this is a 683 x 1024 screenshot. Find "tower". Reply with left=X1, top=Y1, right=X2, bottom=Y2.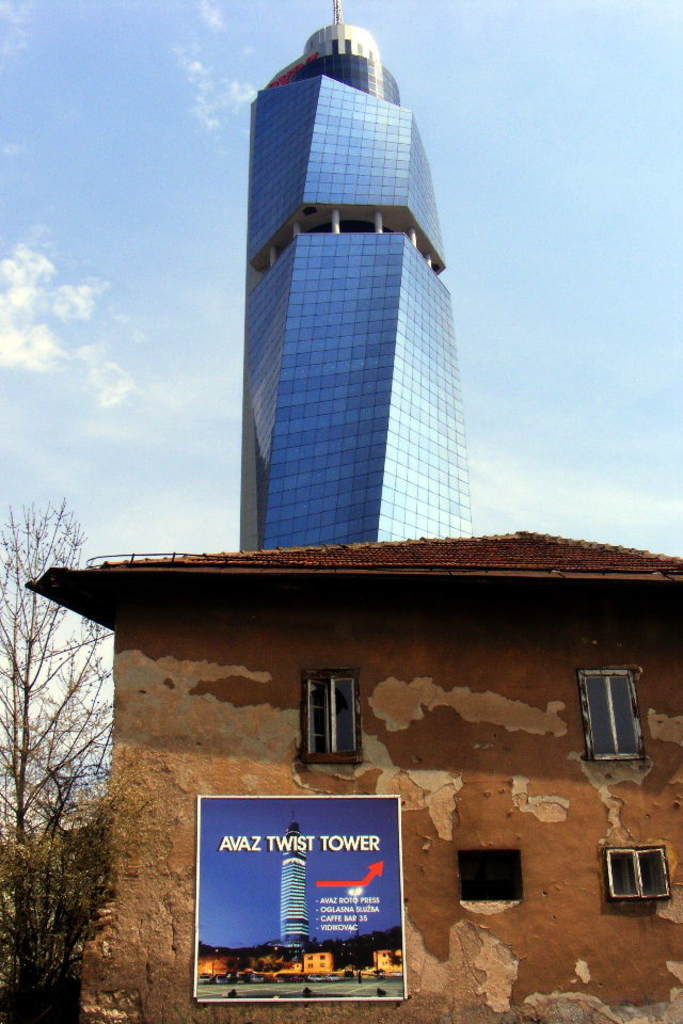
left=209, top=18, right=487, bottom=534.
